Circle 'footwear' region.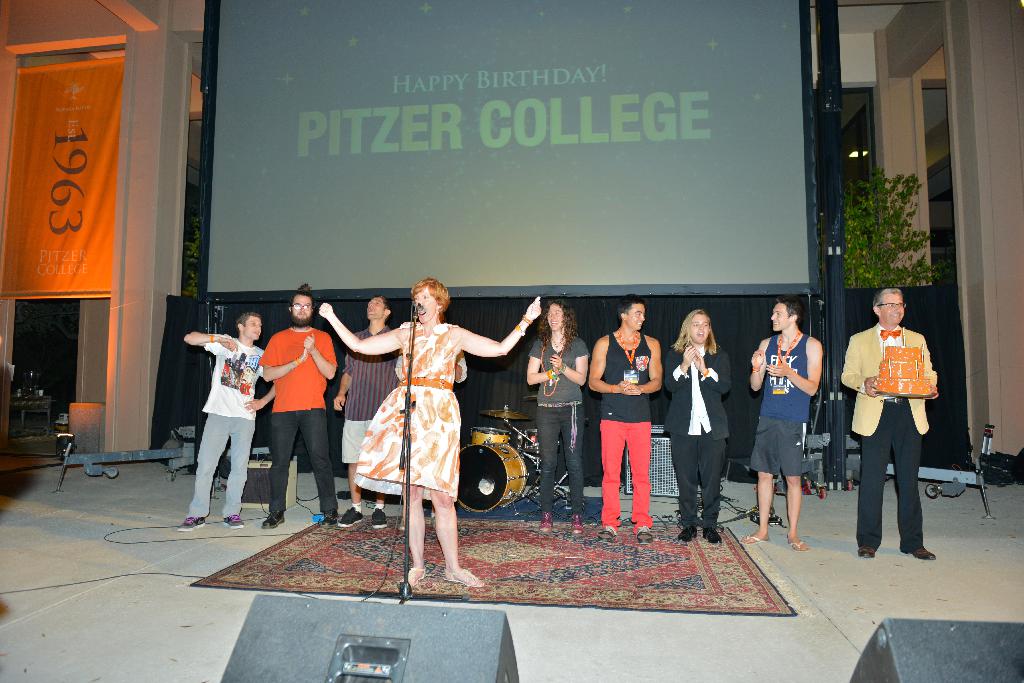
Region: 397,521,404,533.
